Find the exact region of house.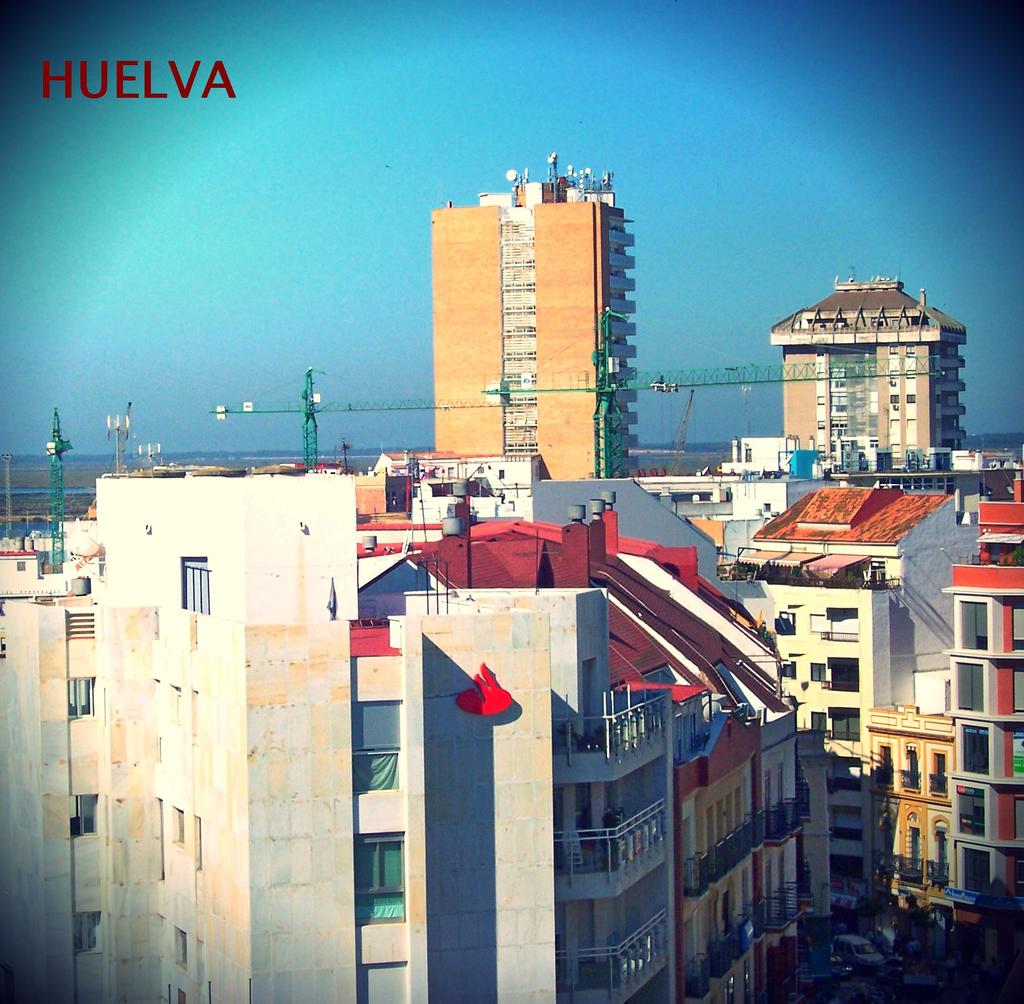
Exact region: box=[941, 467, 1023, 996].
